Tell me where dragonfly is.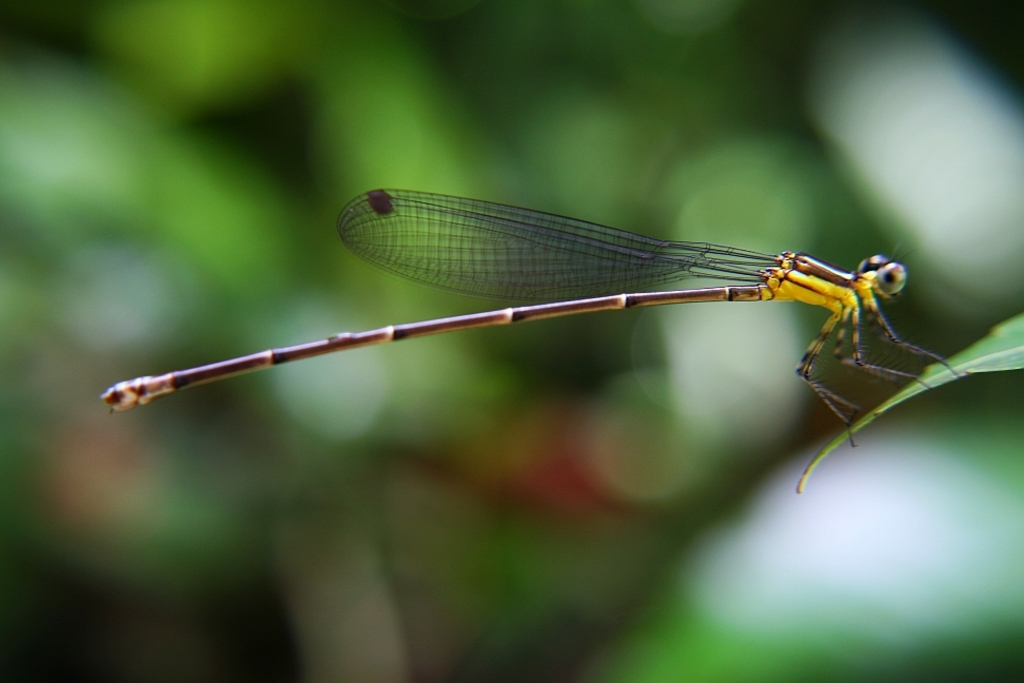
dragonfly is at BBox(105, 194, 969, 447).
